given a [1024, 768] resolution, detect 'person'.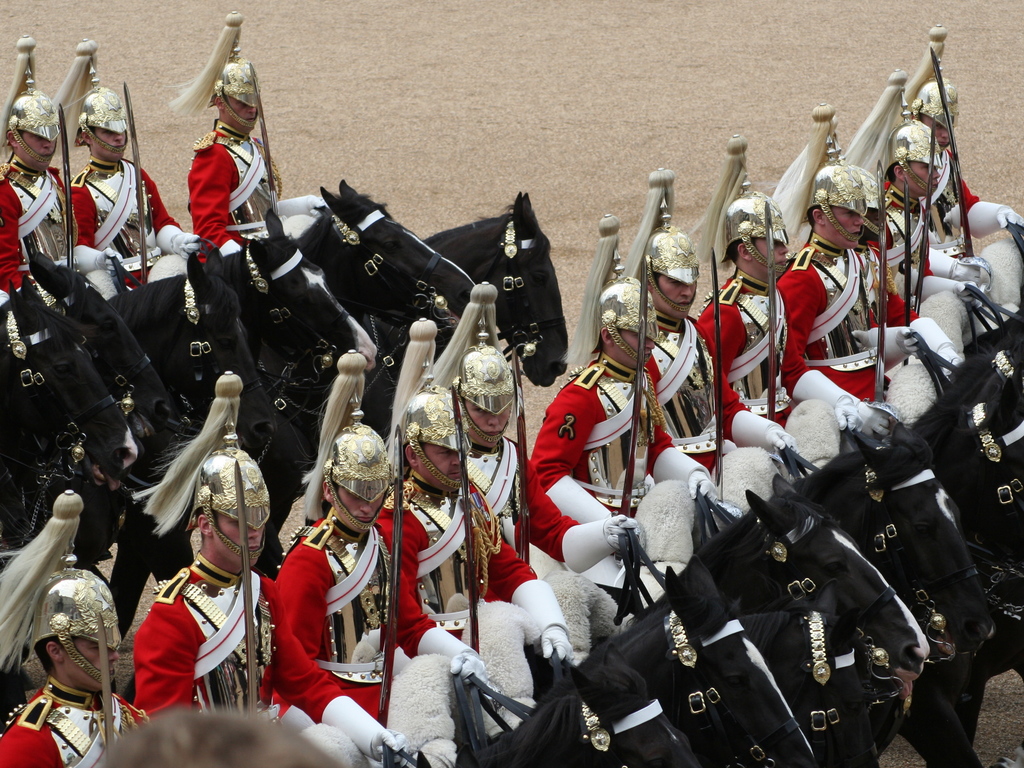
x1=687, y1=134, x2=867, y2=471.
